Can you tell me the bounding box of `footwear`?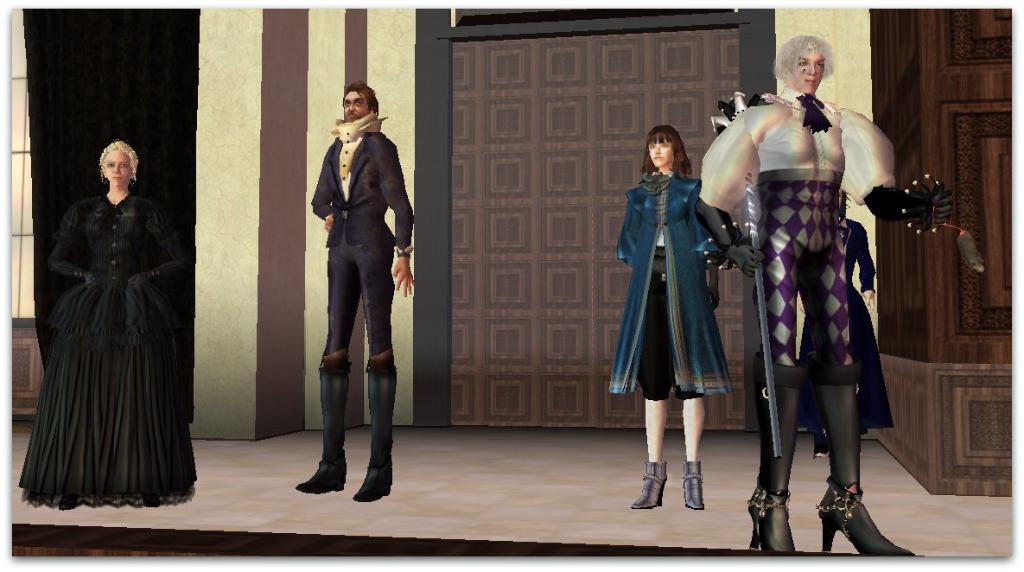
<region>825, 481, 901, 552</region>.
